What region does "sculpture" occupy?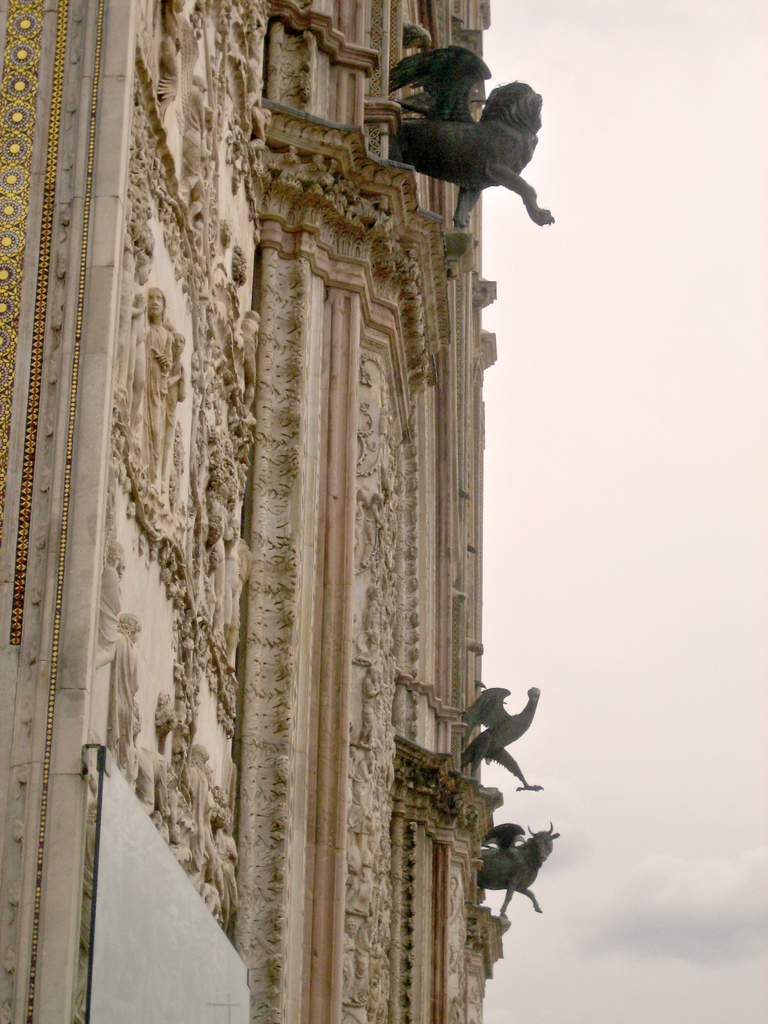
left=462, top=678, right=537, bottom=792.
